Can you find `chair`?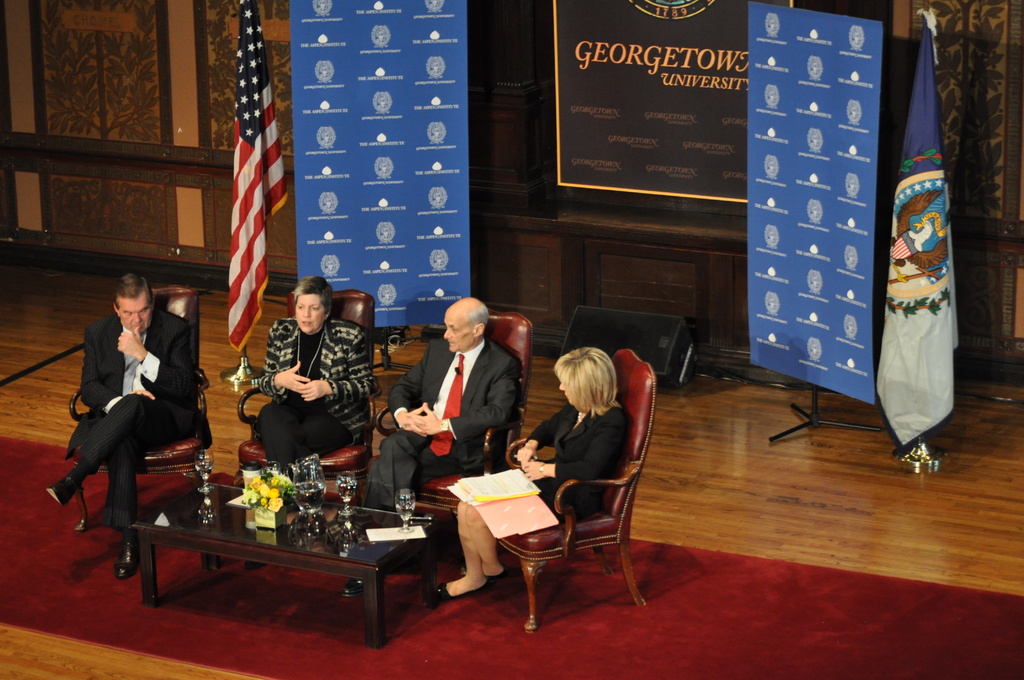
Yes, bounding box: [232, 288, 379, 492].
